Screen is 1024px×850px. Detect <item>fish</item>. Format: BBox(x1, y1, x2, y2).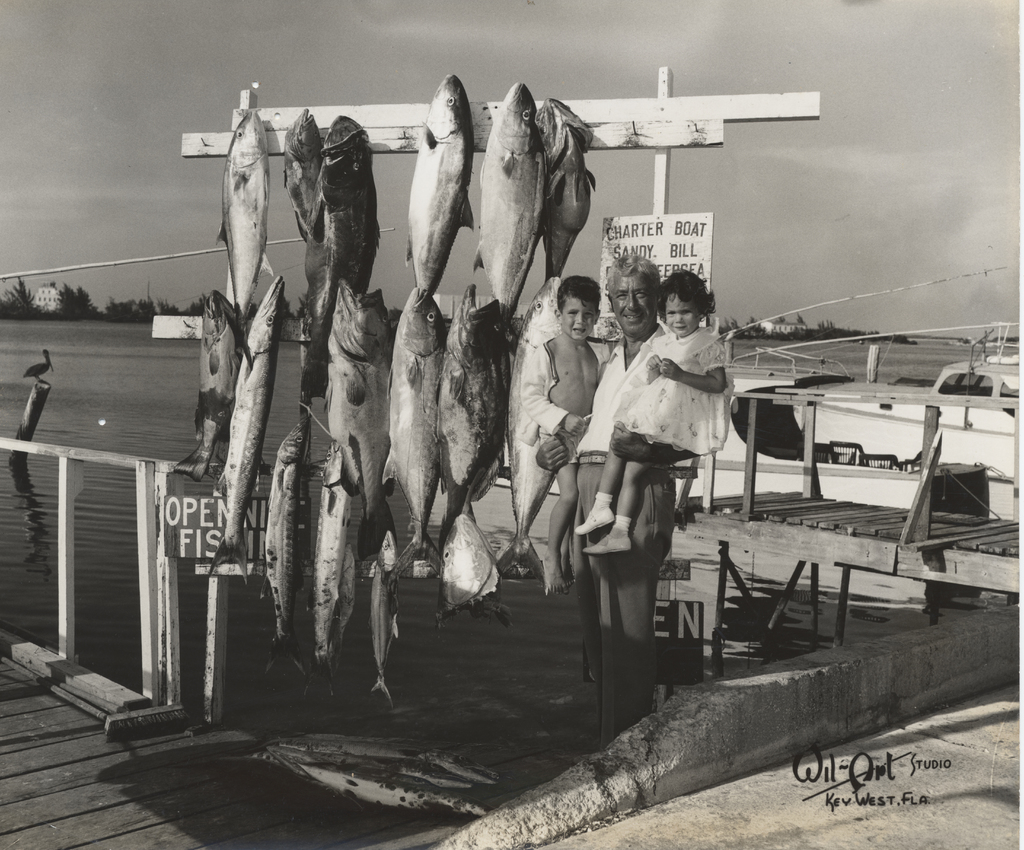
BBox(307, 762, 495, 821).
